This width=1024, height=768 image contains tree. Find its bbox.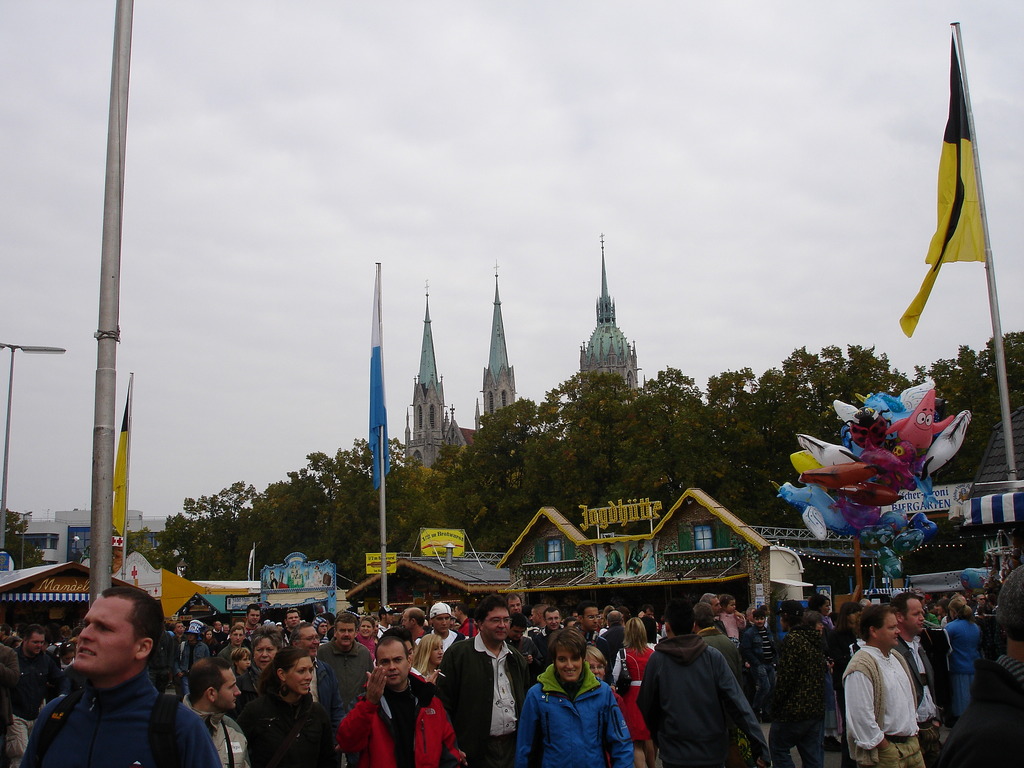
l=0, t=508, r=51, b=572.
